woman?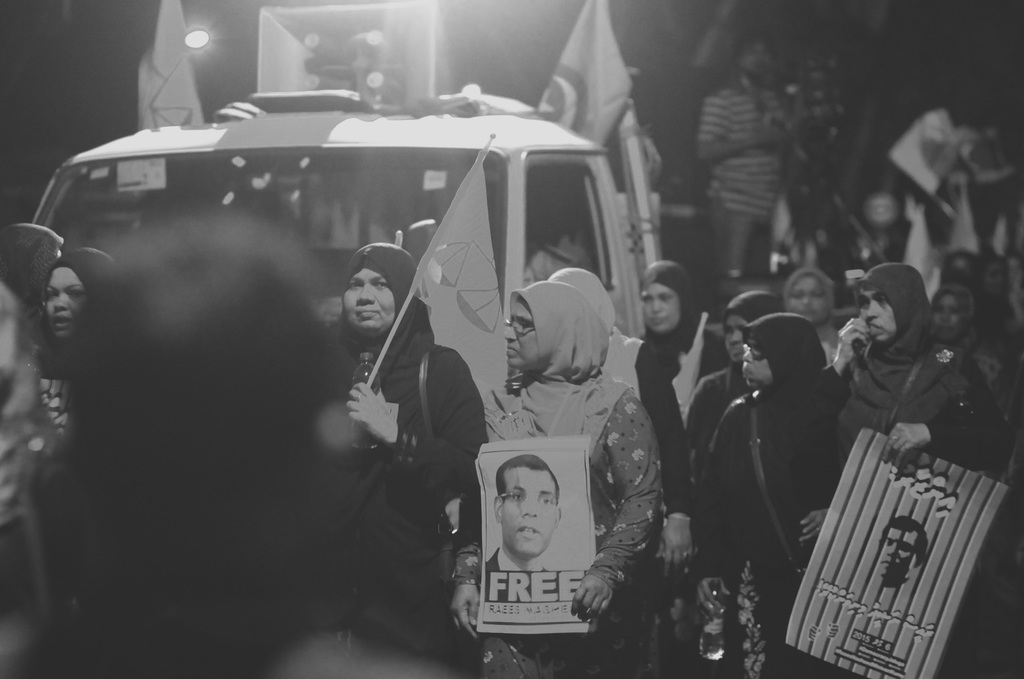
30/250/127/444
